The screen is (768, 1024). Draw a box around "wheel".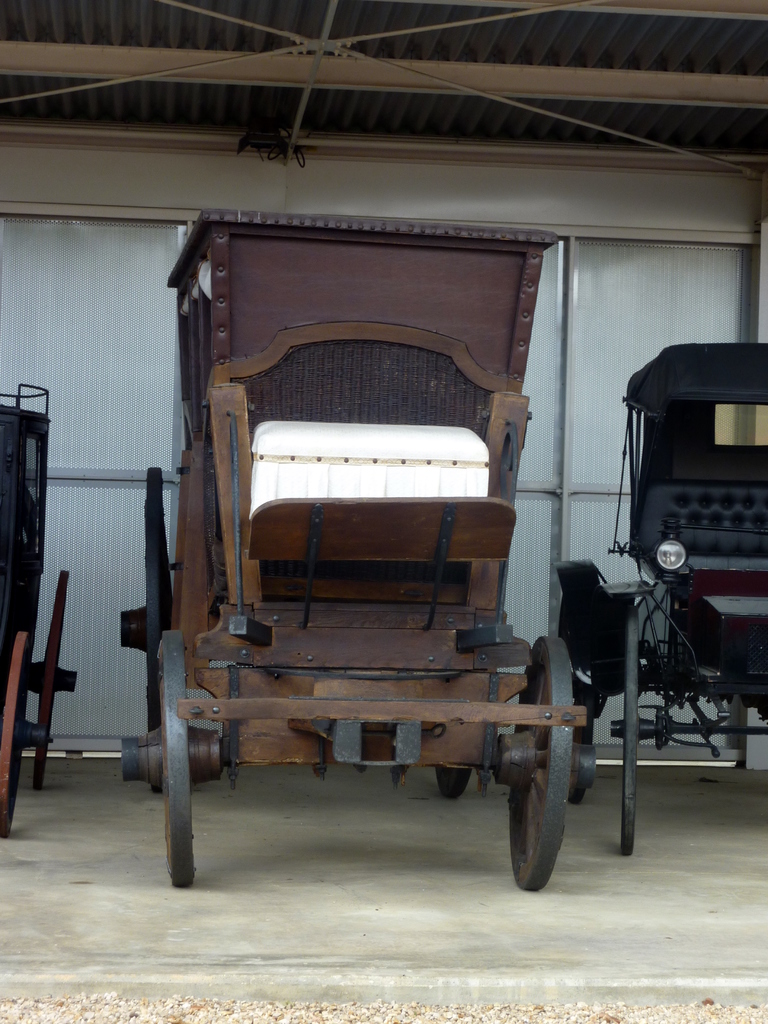
region(156, 630, 198, 891).
